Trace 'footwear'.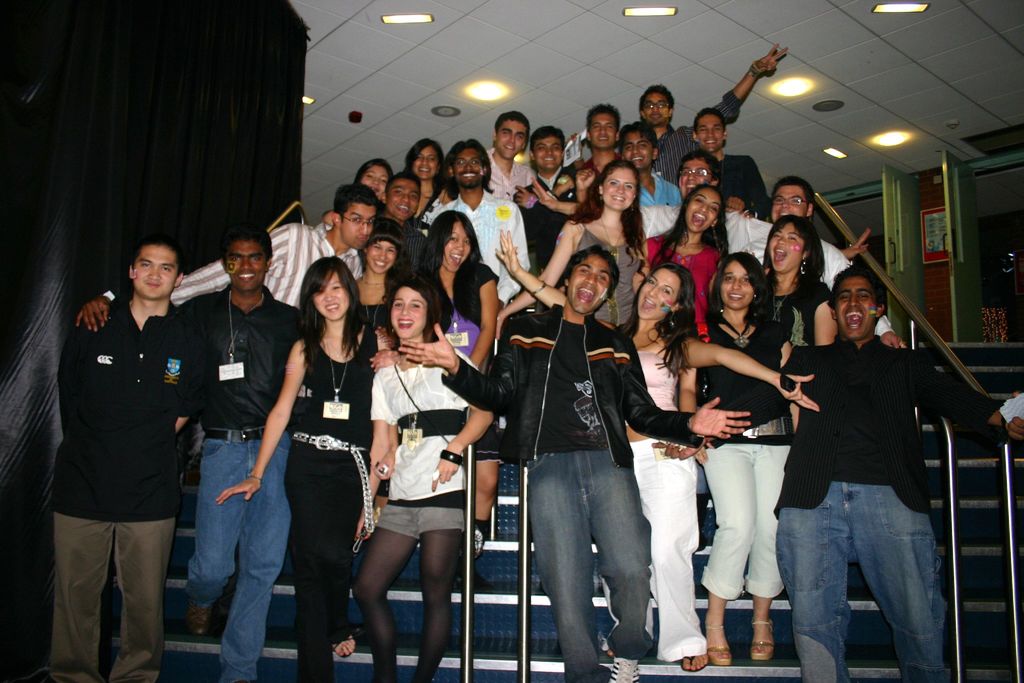
Traced to bbox(189, 602, 209, 633).
